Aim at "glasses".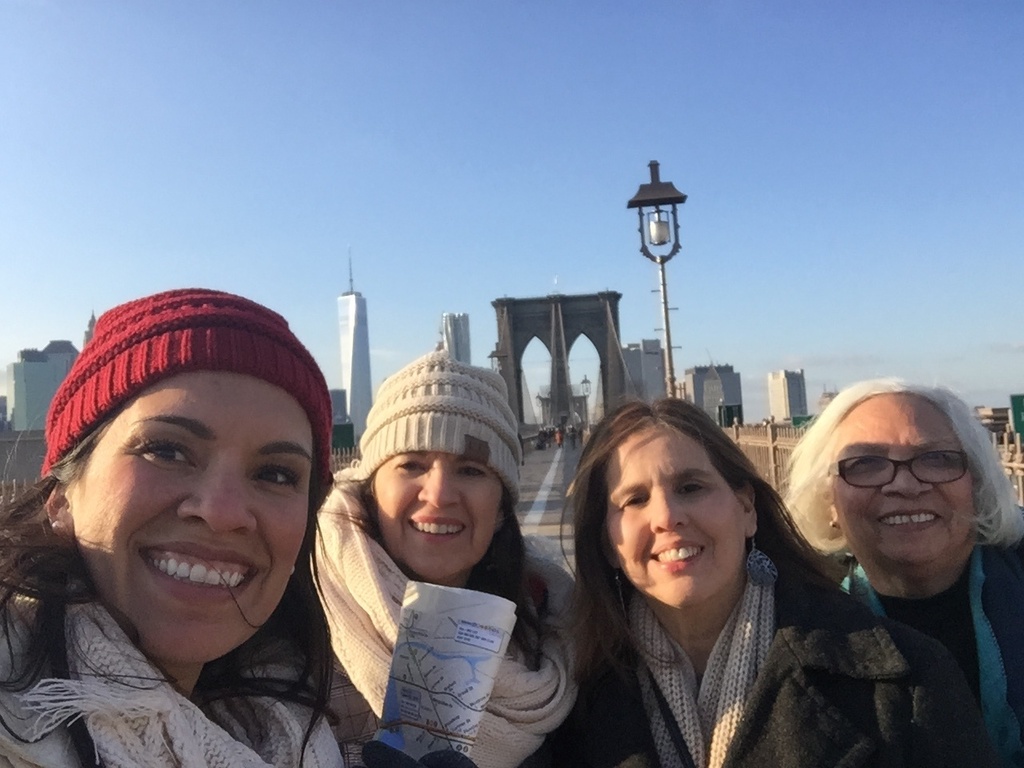
Aimed at {"x1": 833, "y1": 458, "x2": 965, "y2": 486}.
